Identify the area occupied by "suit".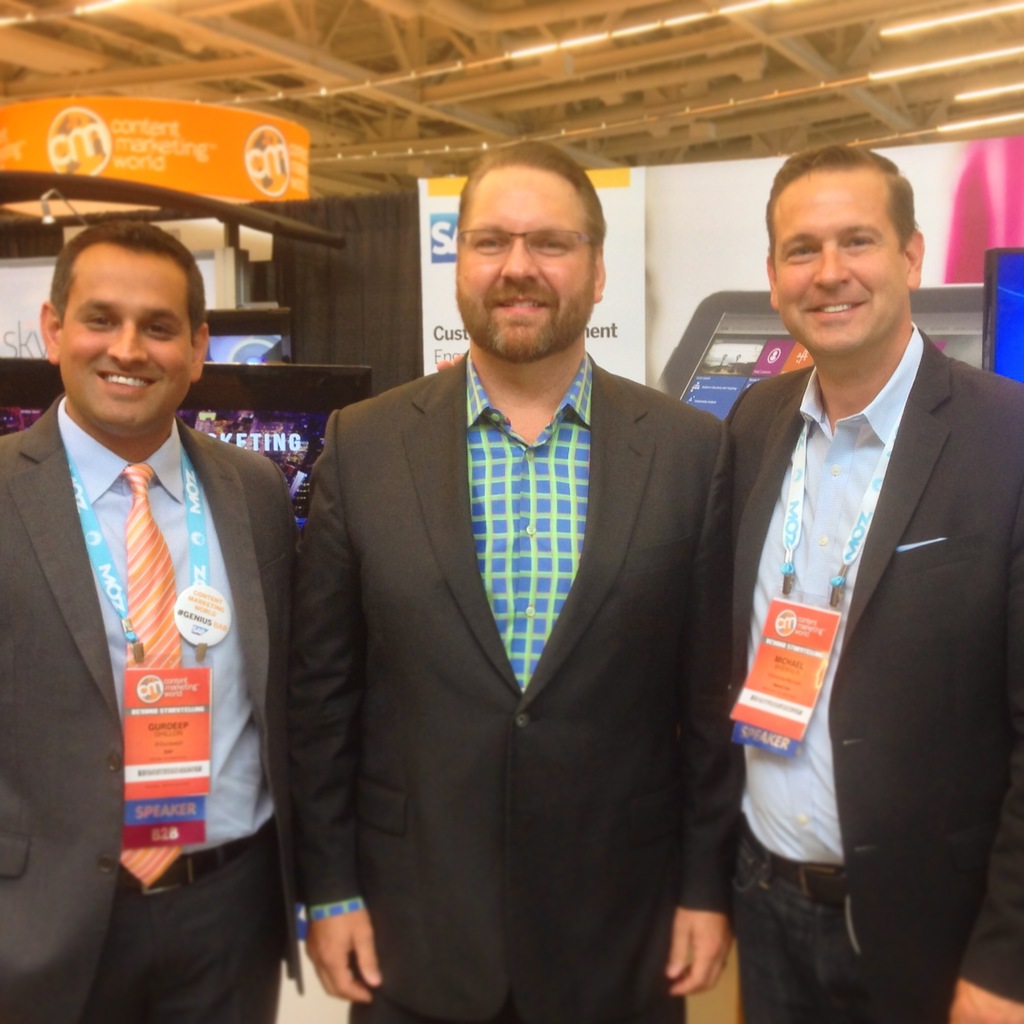
Area: left=288, top=200, right=764, bottom=1012.
